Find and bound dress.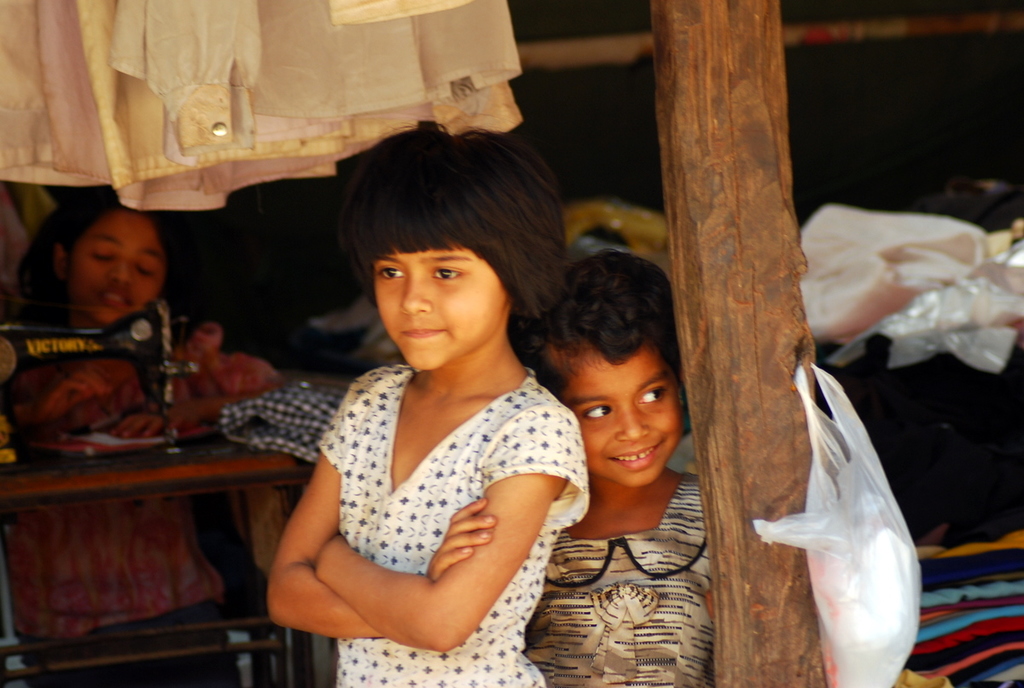
Bound: box=[524, 472, 722, 687].
